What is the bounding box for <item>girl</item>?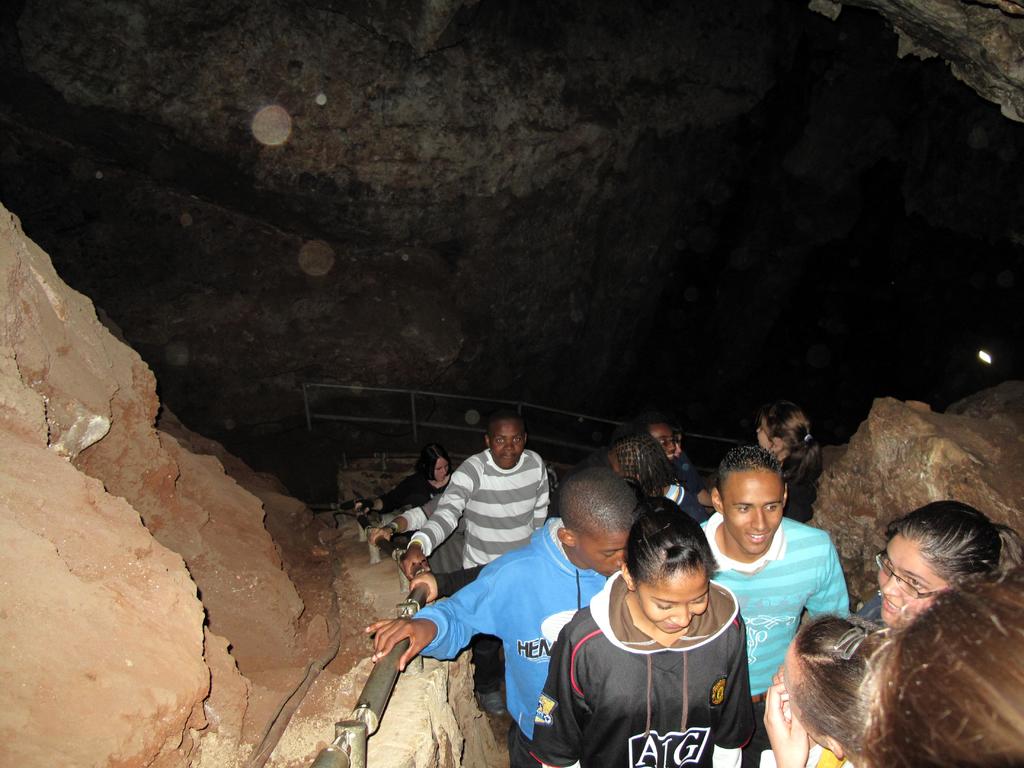
crop(354, 446, 448, 509).
